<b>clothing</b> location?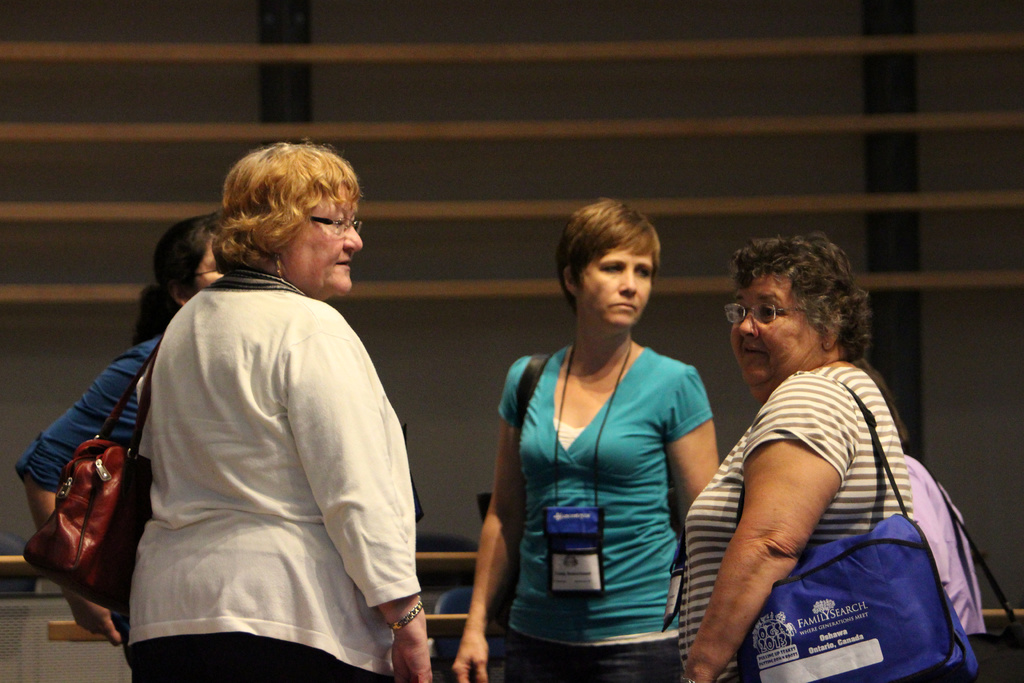
<region>15, 339, 156, 488</region>
